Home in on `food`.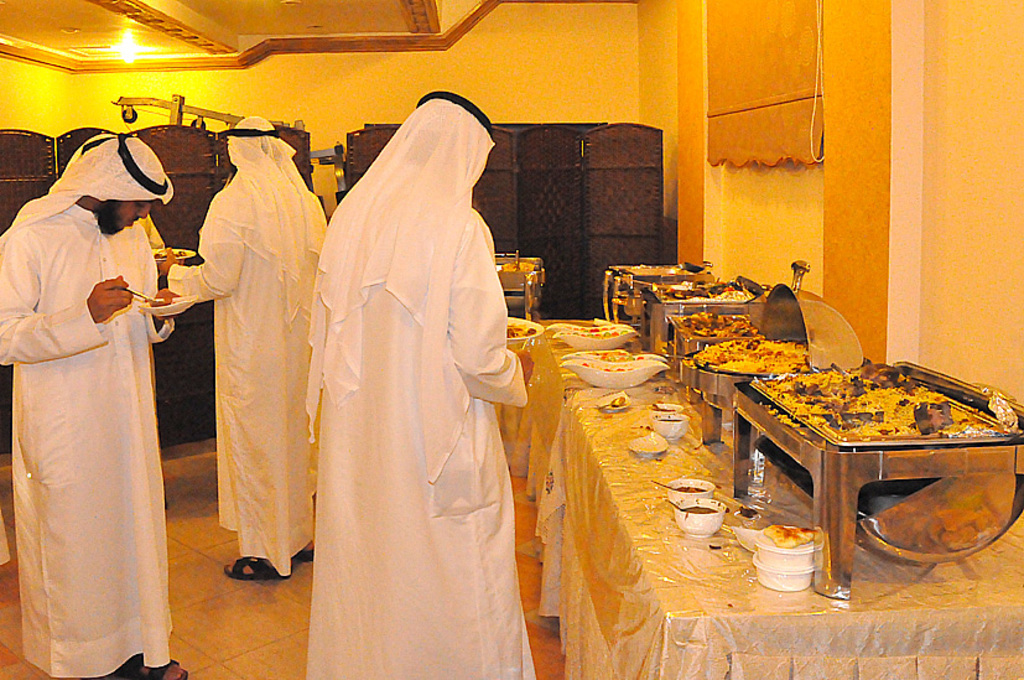
Homed in at [left=655, top=415, right=681, bottom=422].
